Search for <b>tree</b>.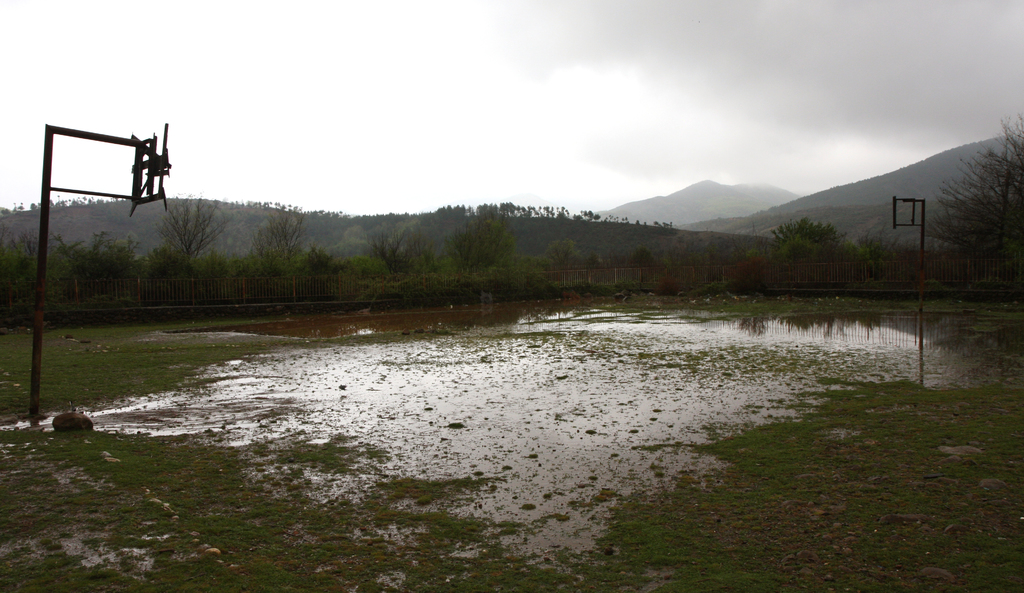
Found at 61, 187, 239, 301.
